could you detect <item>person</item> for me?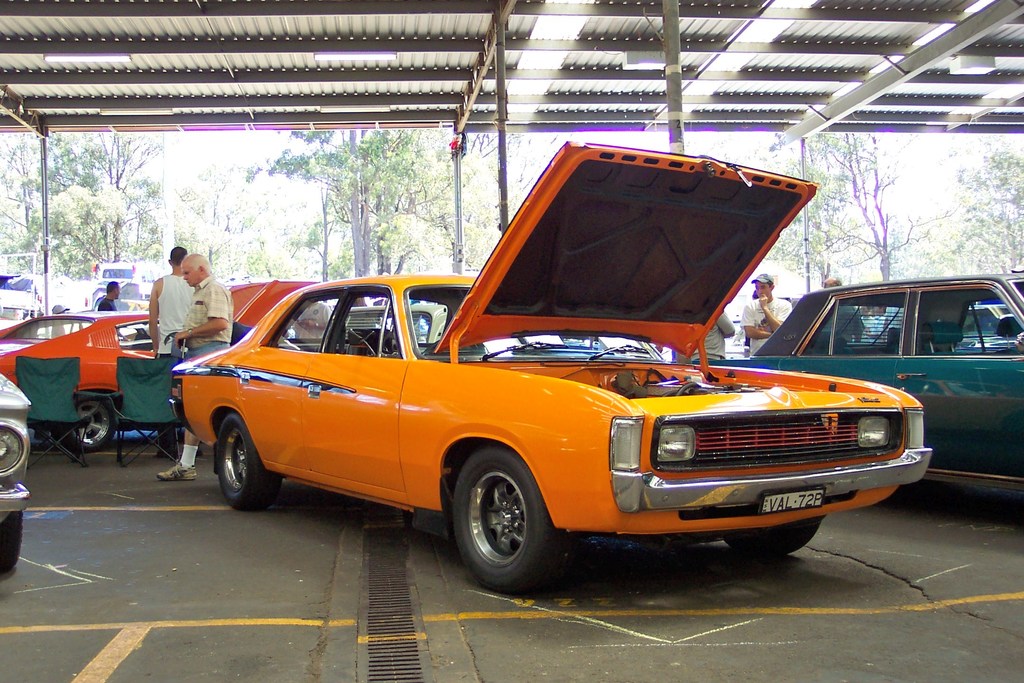
Detection result: locate(677, 300, 743, 365).
